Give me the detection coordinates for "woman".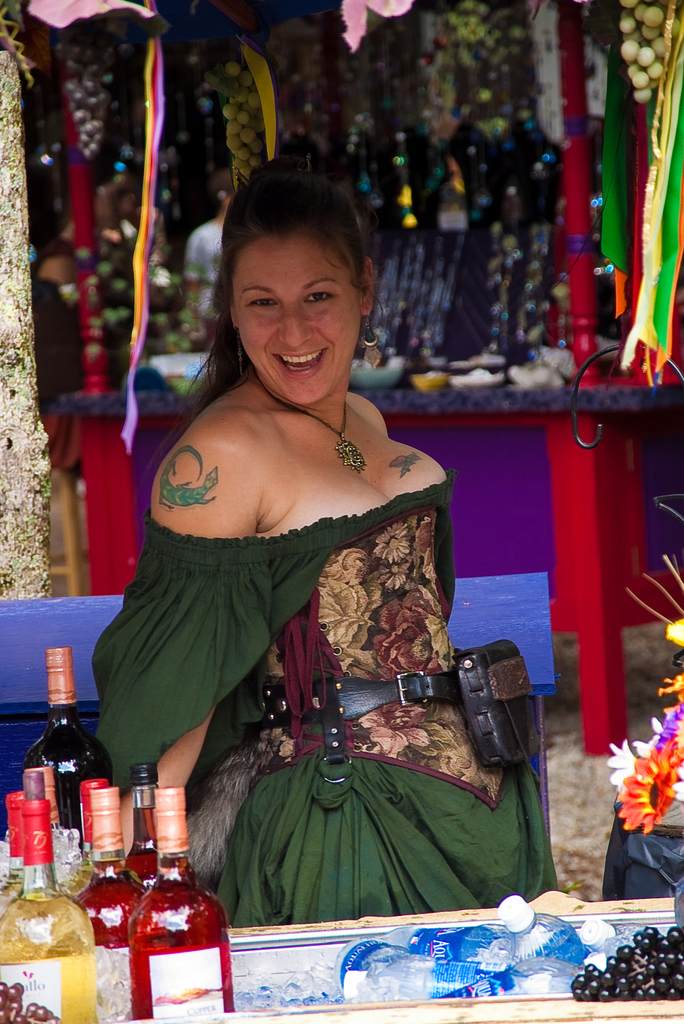
BBox(81, 173, 528, 976).
